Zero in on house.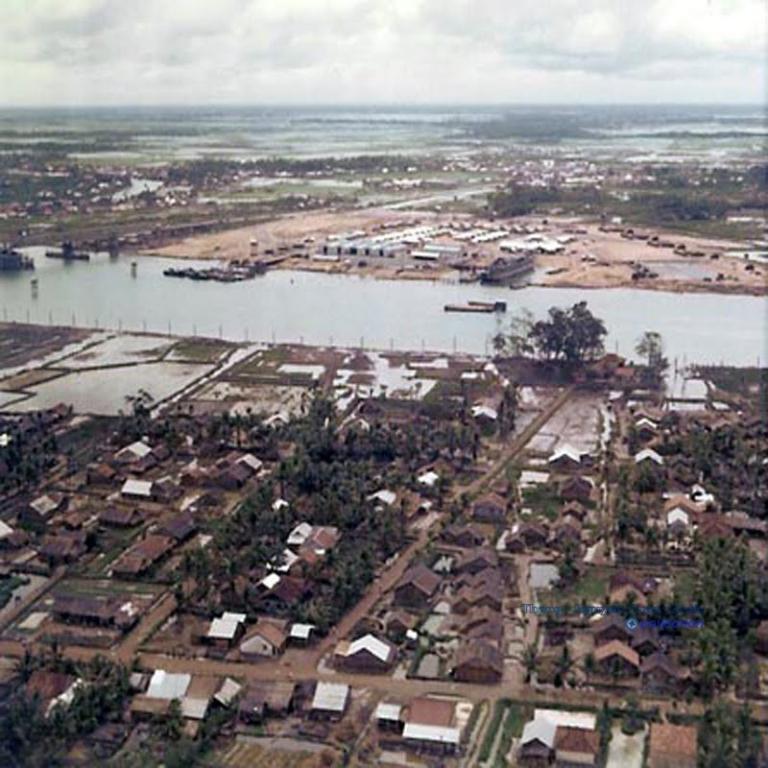
Zeroed in: bbox=[595, 636, 638, 685].
